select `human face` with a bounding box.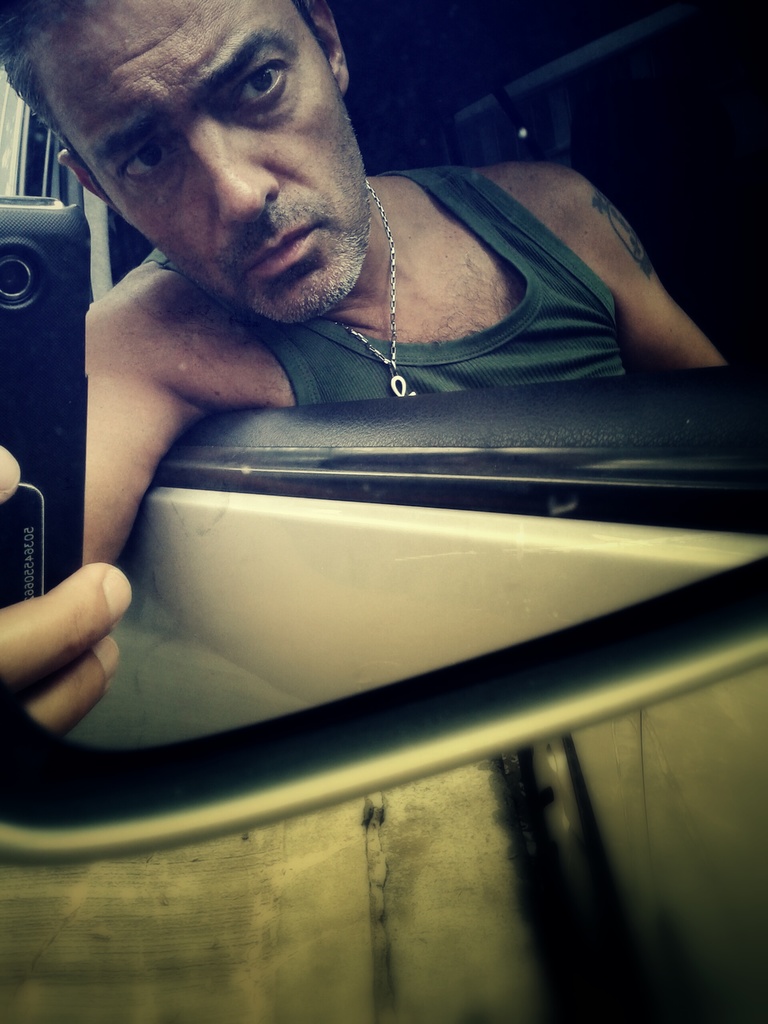
[19,0,385,267].
